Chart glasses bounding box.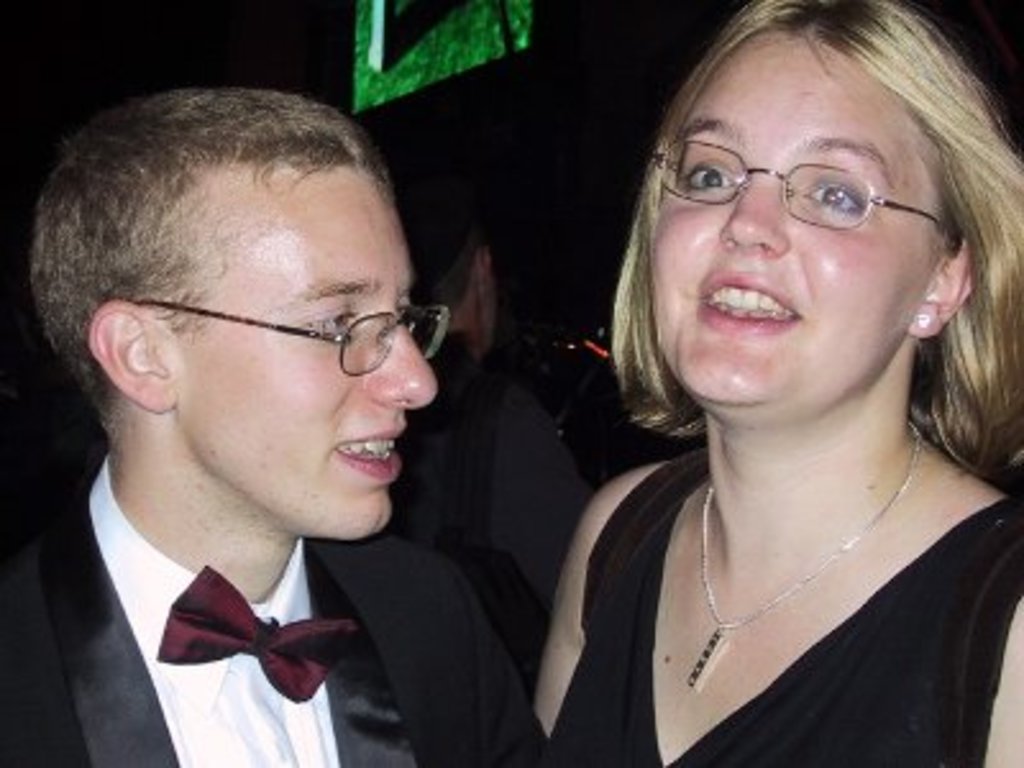
Charted: x1=645, y1=128, x2=955, y2=236.
